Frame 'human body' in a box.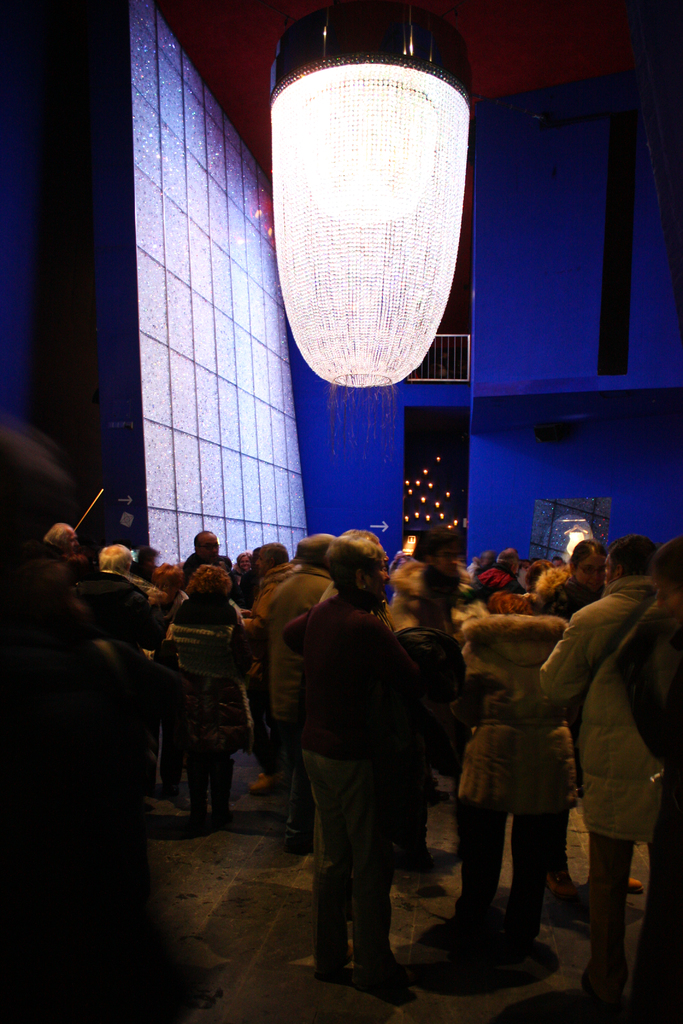
(24,512,68,689).
